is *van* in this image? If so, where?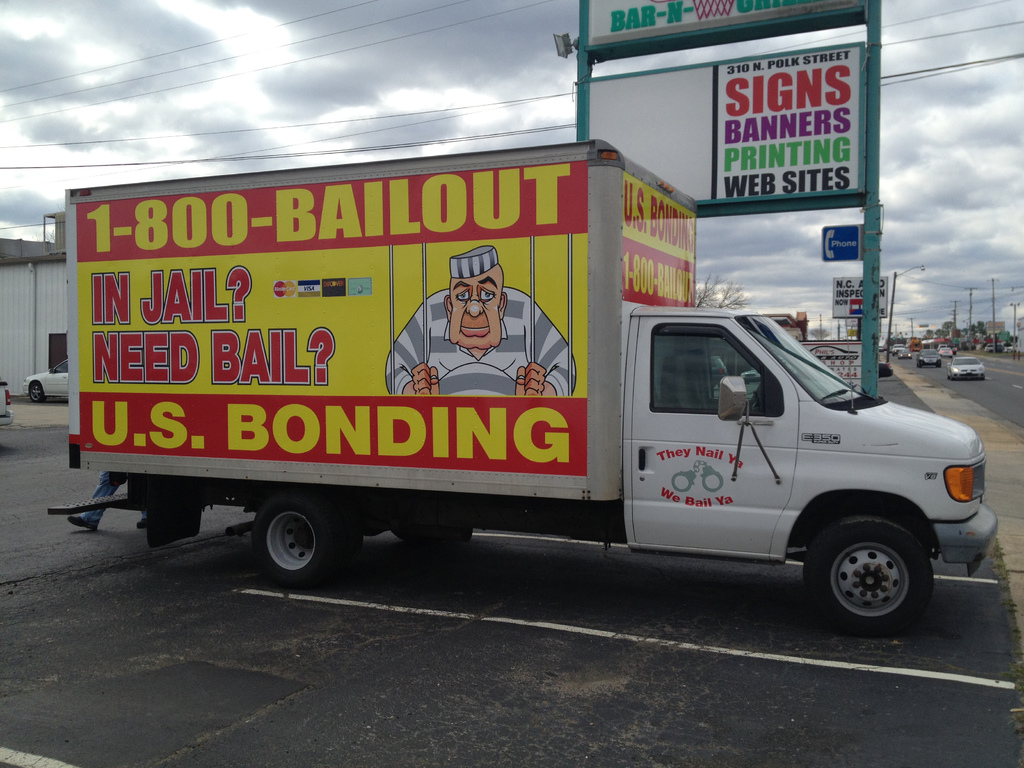
Yes, at box(45, 135, 1002, 640).
